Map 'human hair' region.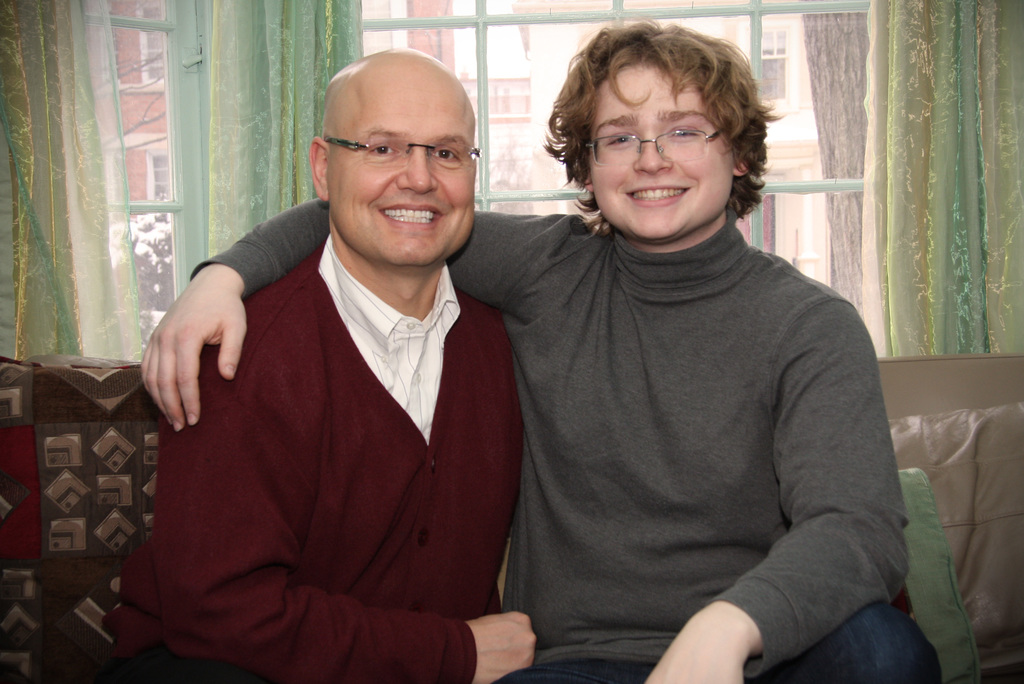
Mapped to region(548, 19, 766, 202).
